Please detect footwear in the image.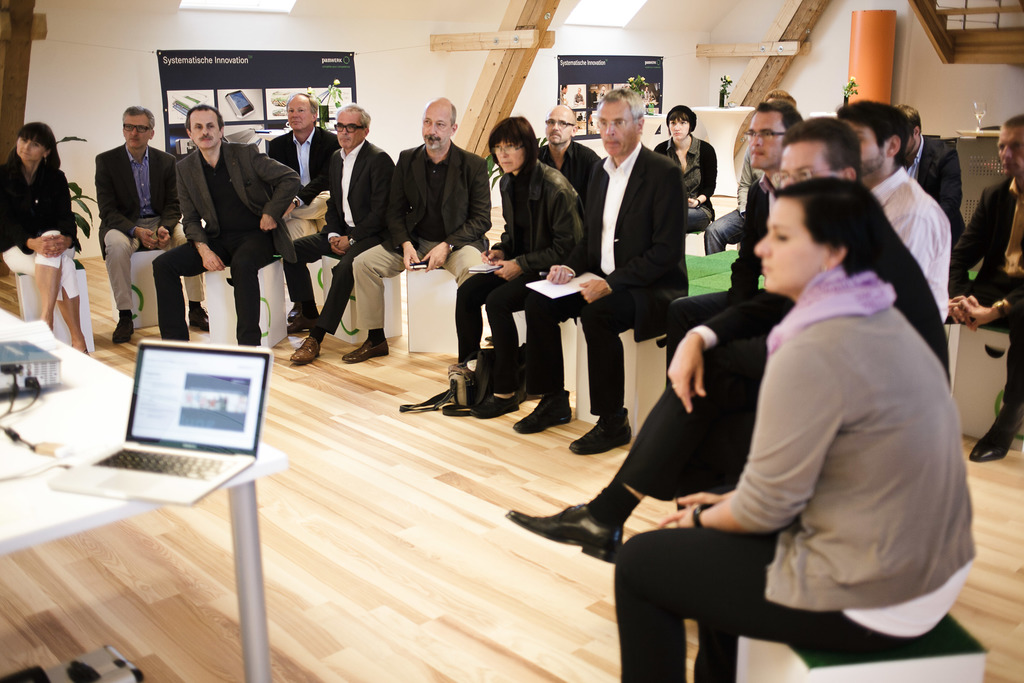
left=508, top=386, right=576, bottom=437.
